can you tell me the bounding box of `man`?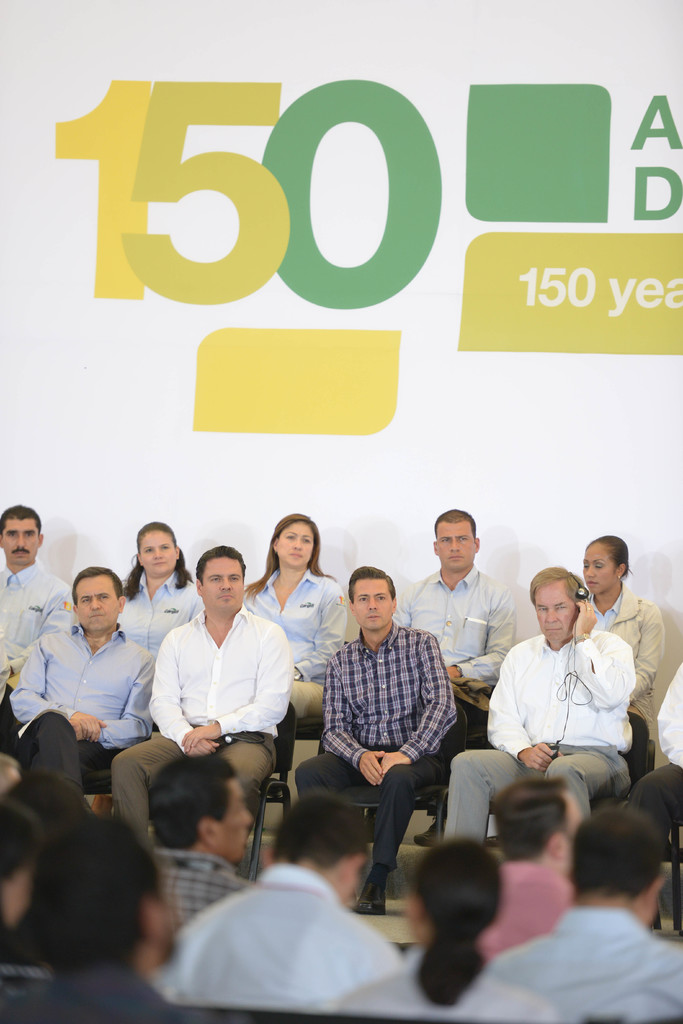
bbox=(156, 757, 258, 925).
